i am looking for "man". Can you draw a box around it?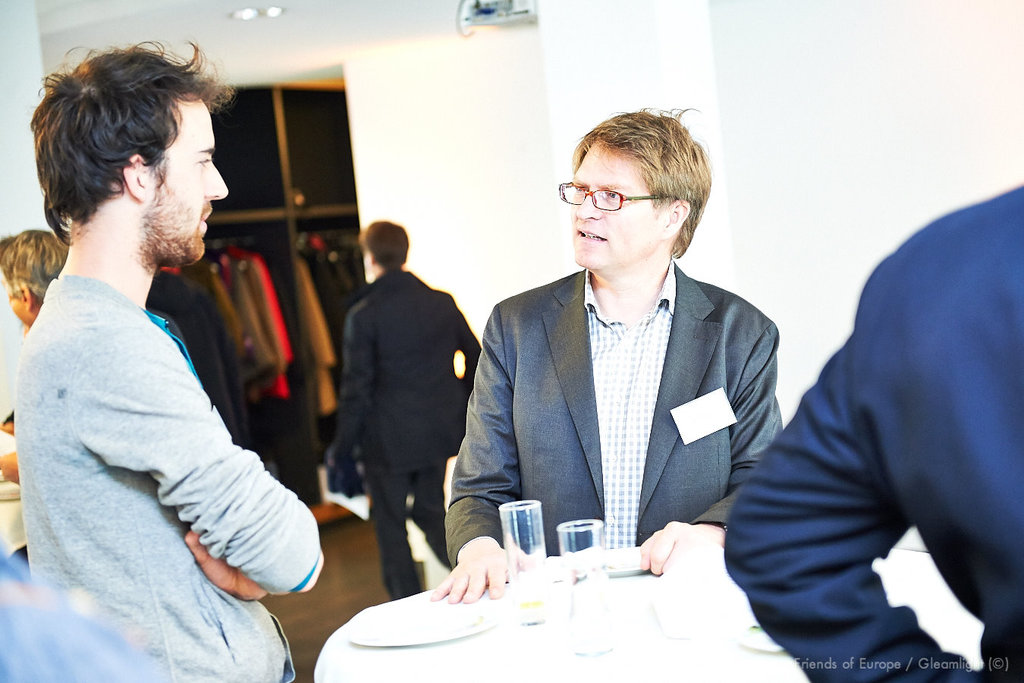
Sure, the bounding box is 449:104:800:642.
